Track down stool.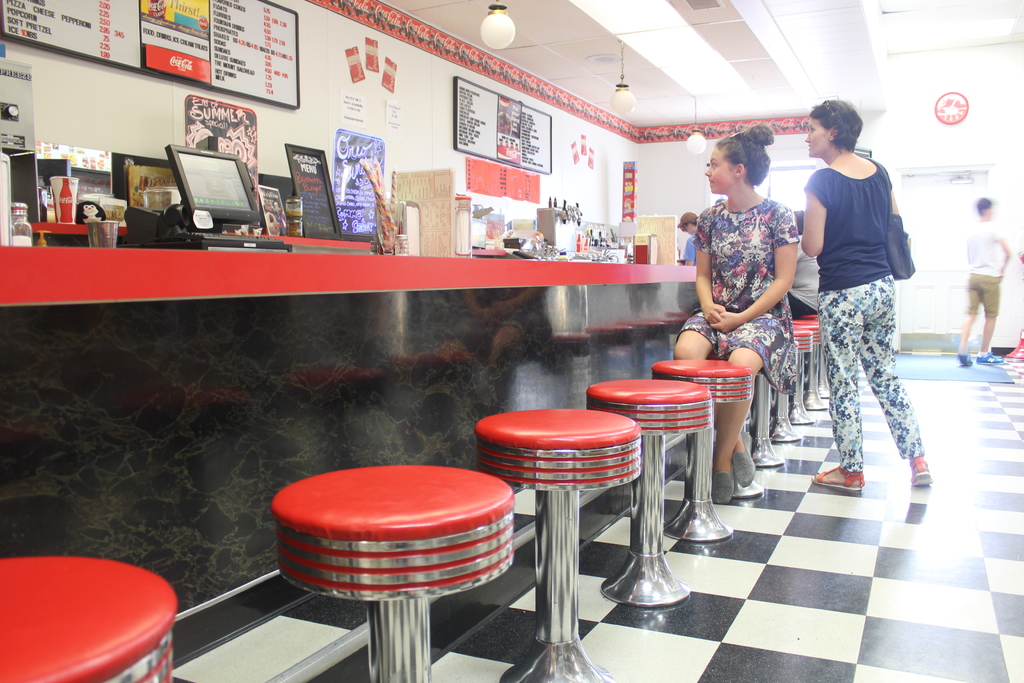
Tracked to (791,327,817,438).
